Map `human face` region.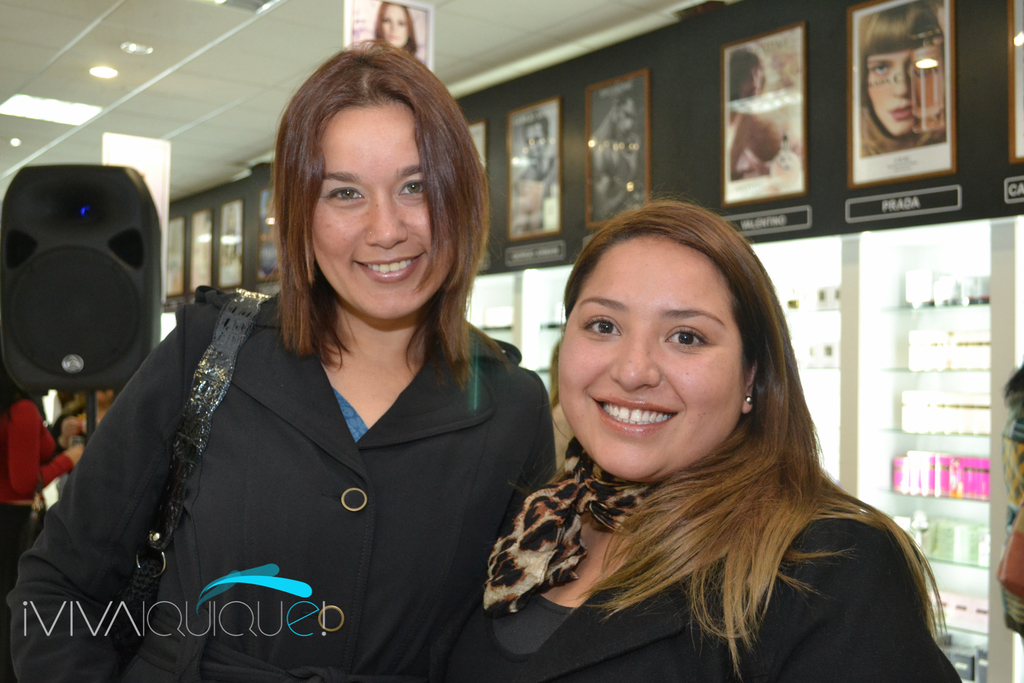
Mapped to left=385, top=4, right=406, bottom=47.
